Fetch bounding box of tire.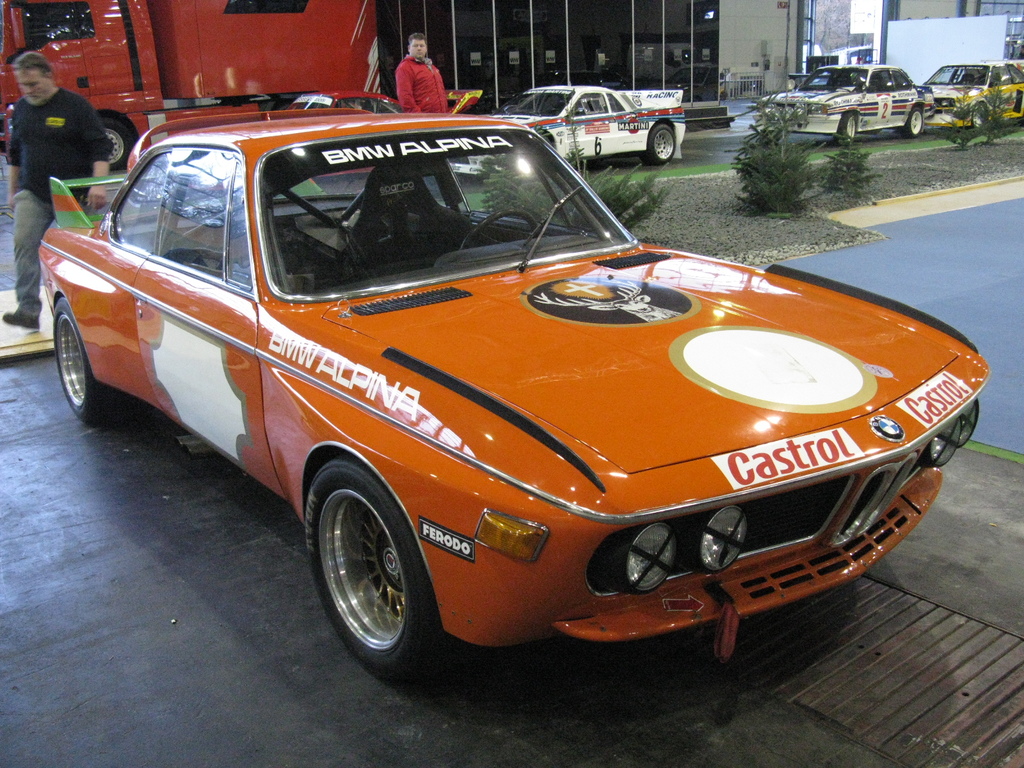
Bbox: bbox=[51, 296, 138, 429].
